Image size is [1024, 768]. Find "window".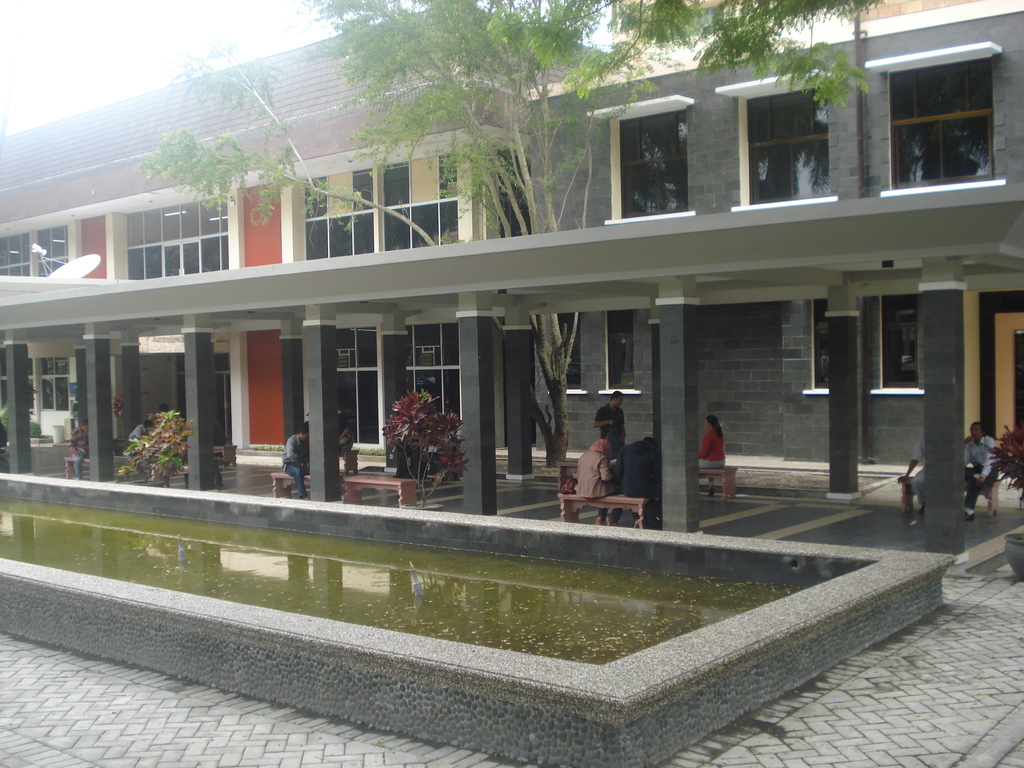
[717, 62, 844, 216].
